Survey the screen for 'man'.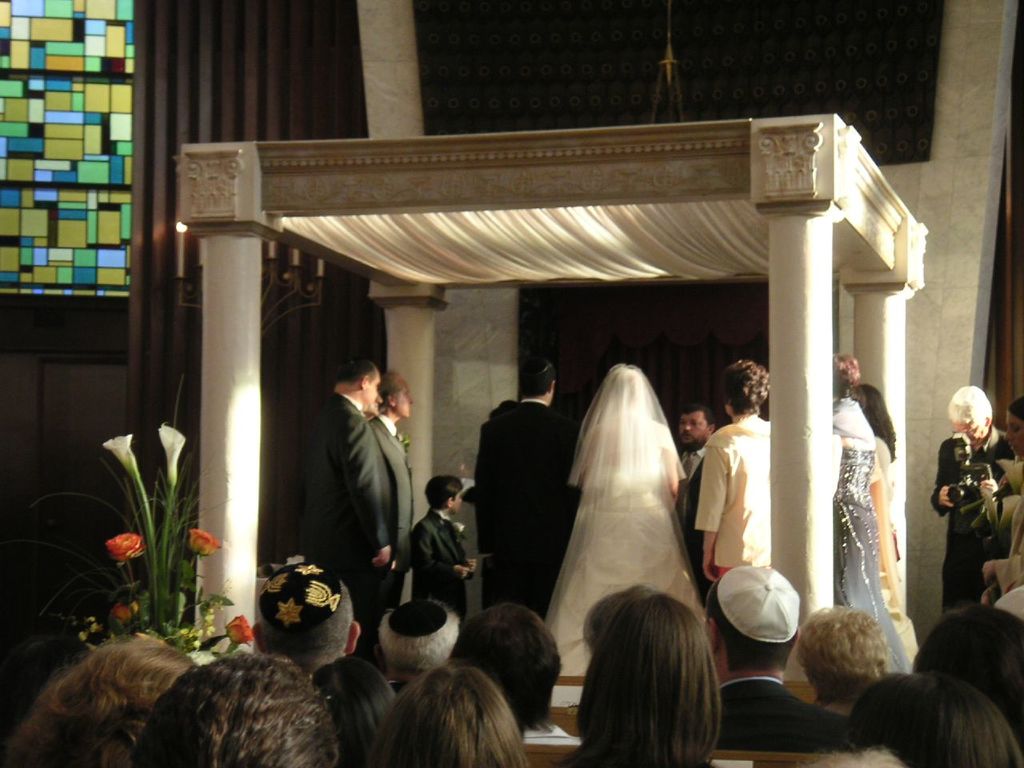
Survey found: (296,355,395,674).
